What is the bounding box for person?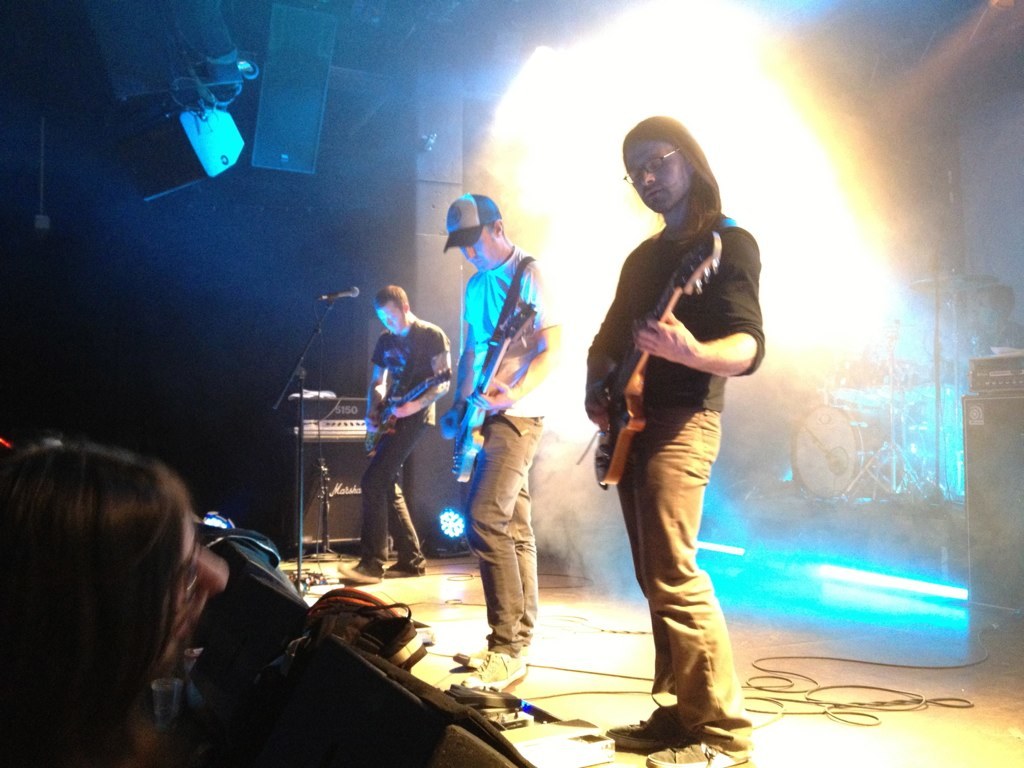
{"x1": 583, "y1": 115, "x2": 763, "y2": 767}.
